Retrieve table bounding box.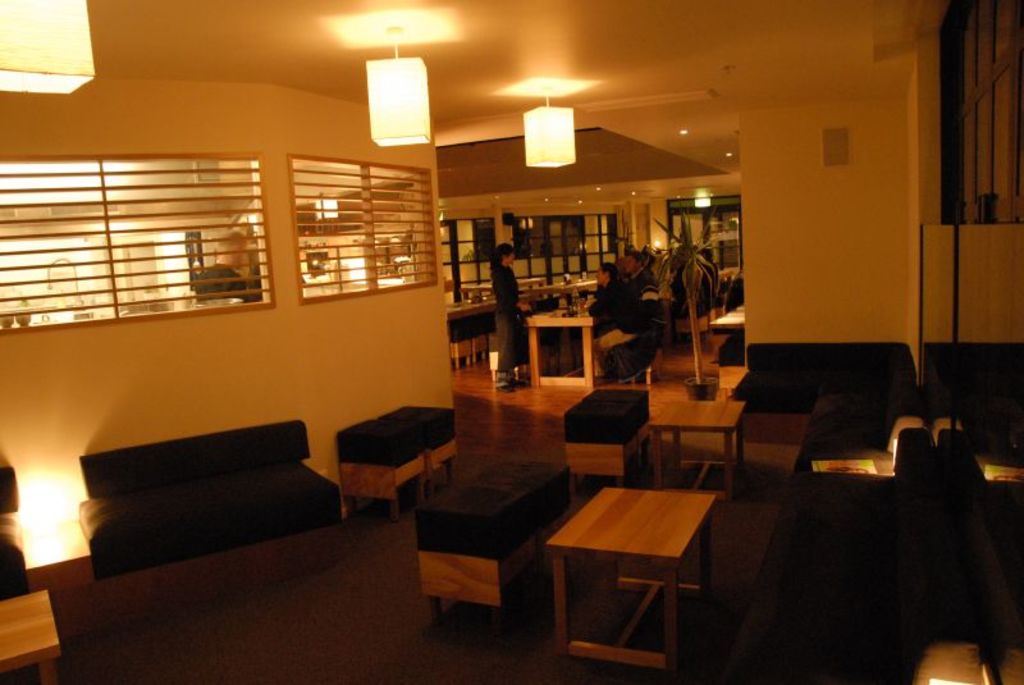
Bounding box: pyautogui.locateOnScreen(524, 289, 620, 396).
